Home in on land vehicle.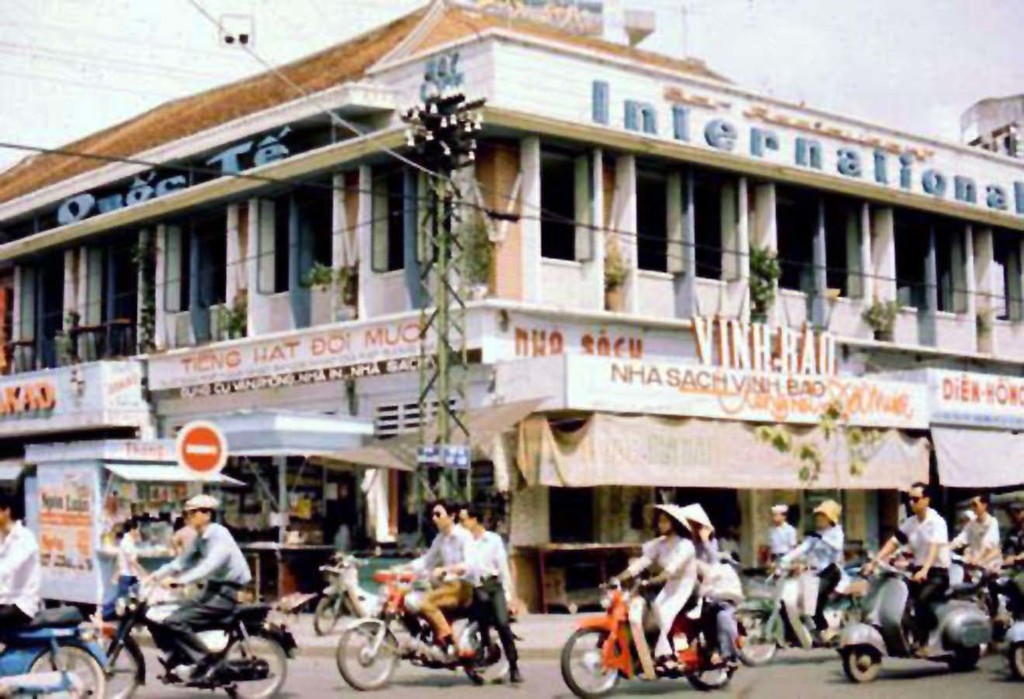
Homed in at locate(846, 554, 990, 679).
